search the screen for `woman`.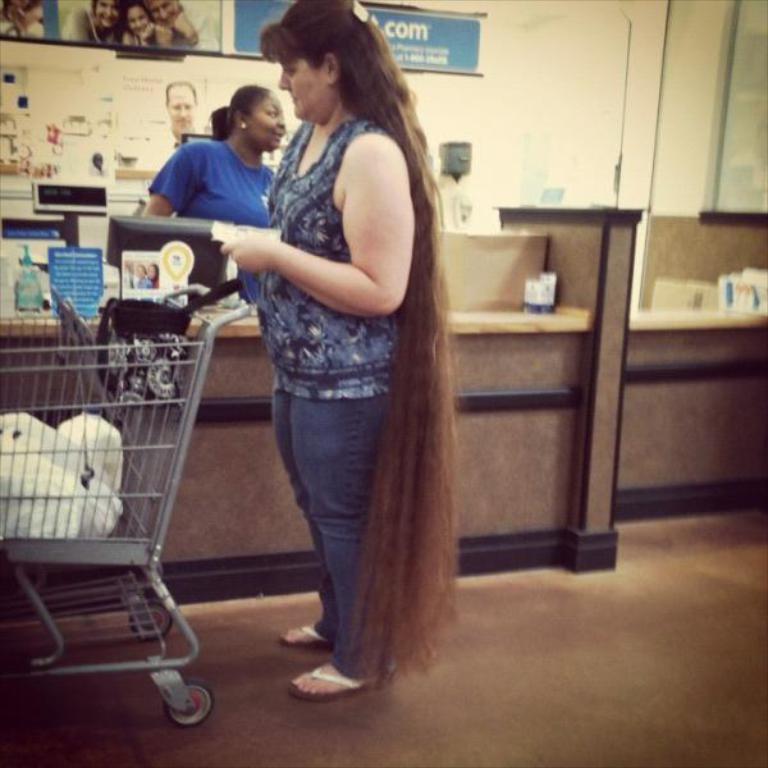
Found at [left=143, top=82, right=287, bottom=298].
